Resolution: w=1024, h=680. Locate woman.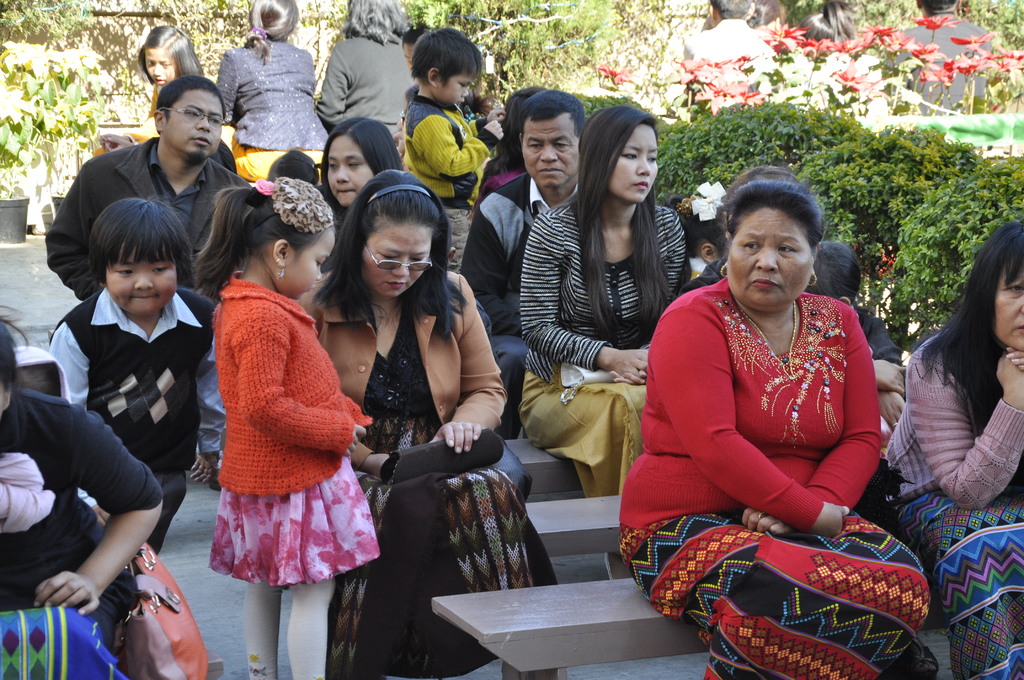
crop(299, 166, 560, 679).
